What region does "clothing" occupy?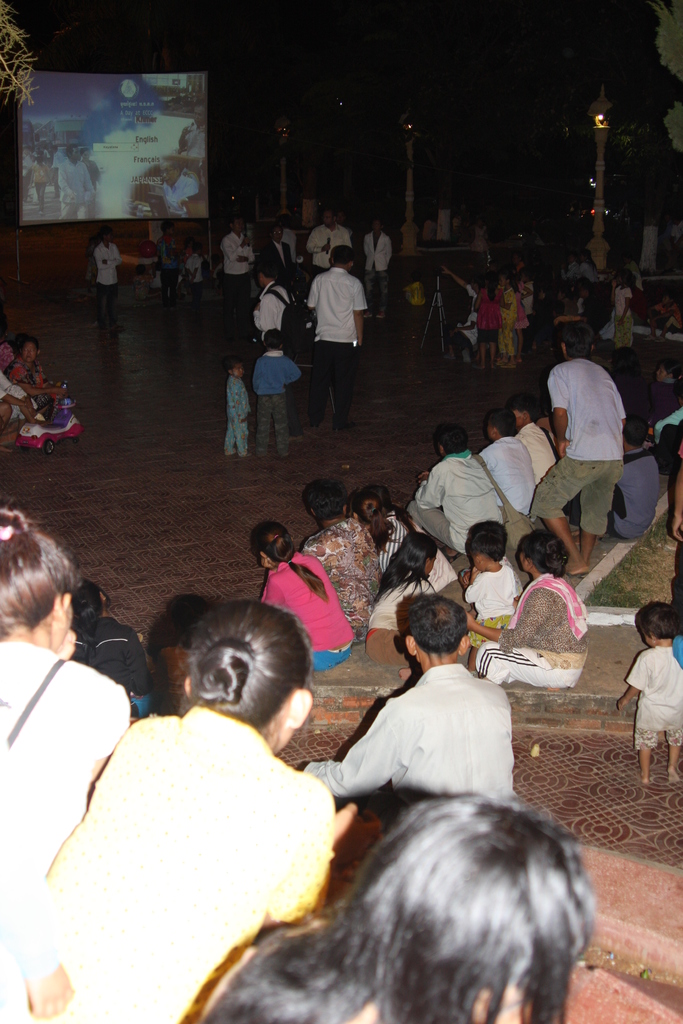
{"left": 54, "top": 160, "right": 96, "bottom": 220}.
